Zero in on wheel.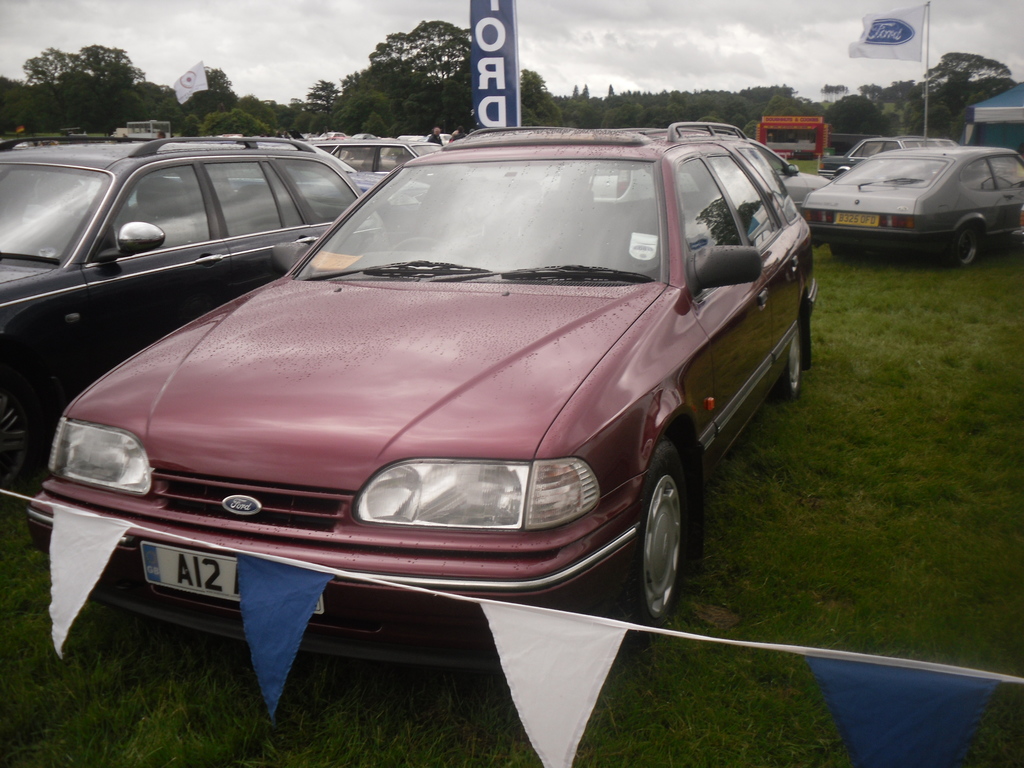
Zeroed in: (953,223,977,266).
